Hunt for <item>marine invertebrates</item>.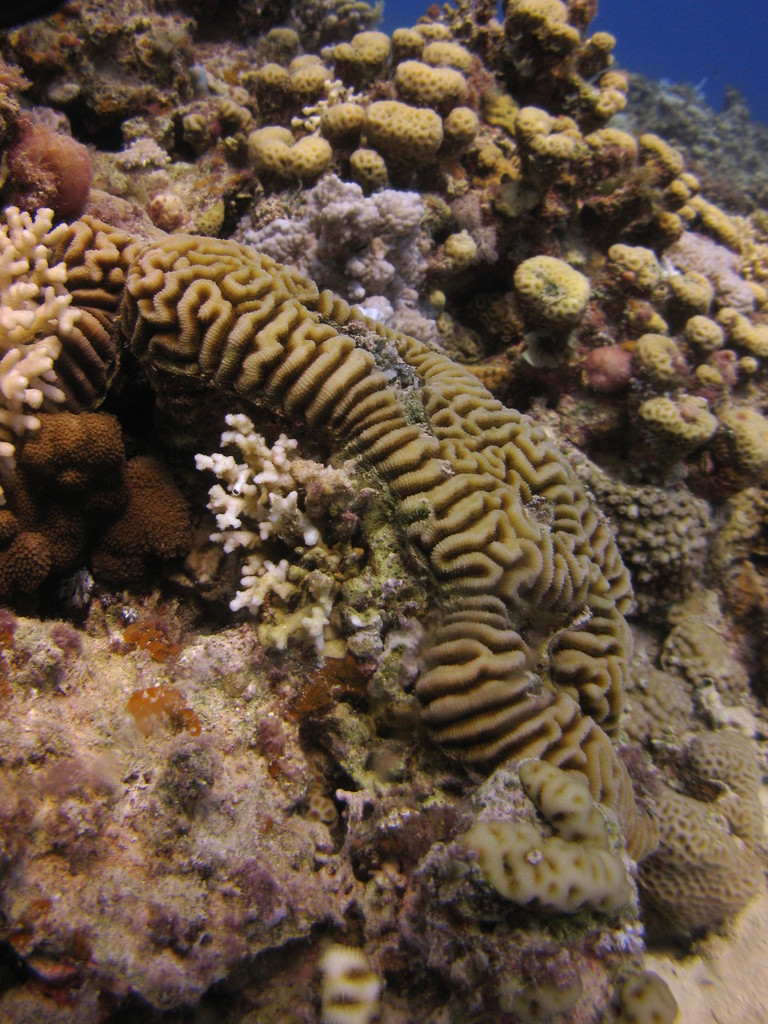
Hunted down at crop(0, 184, 90, 495).
